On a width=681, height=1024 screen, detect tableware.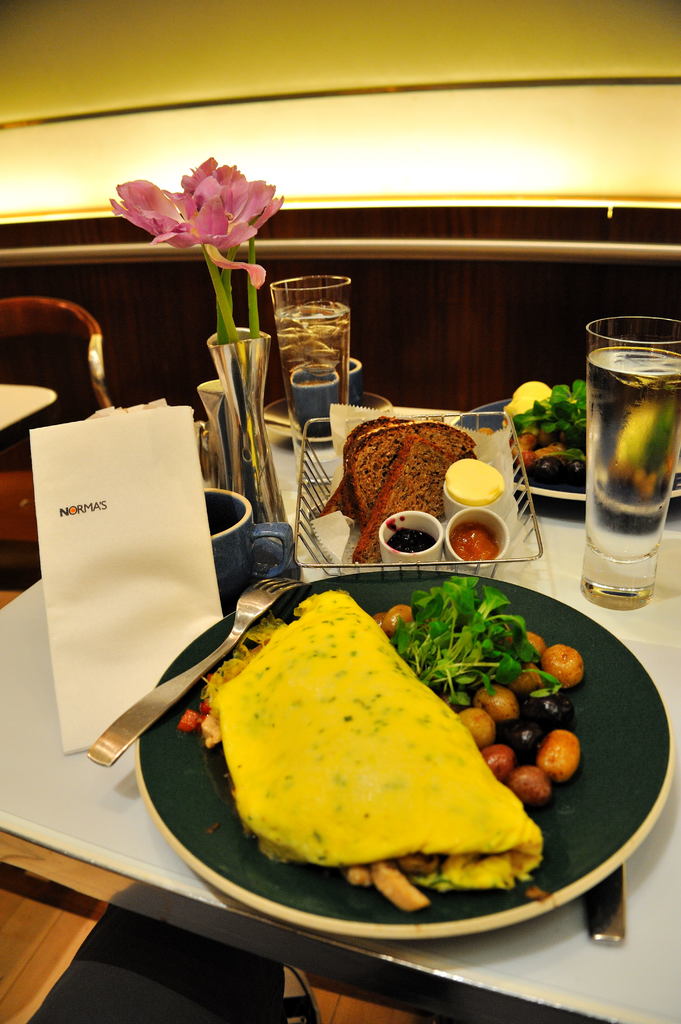
[x1=87, y1=577, x2=302, y2=771].
